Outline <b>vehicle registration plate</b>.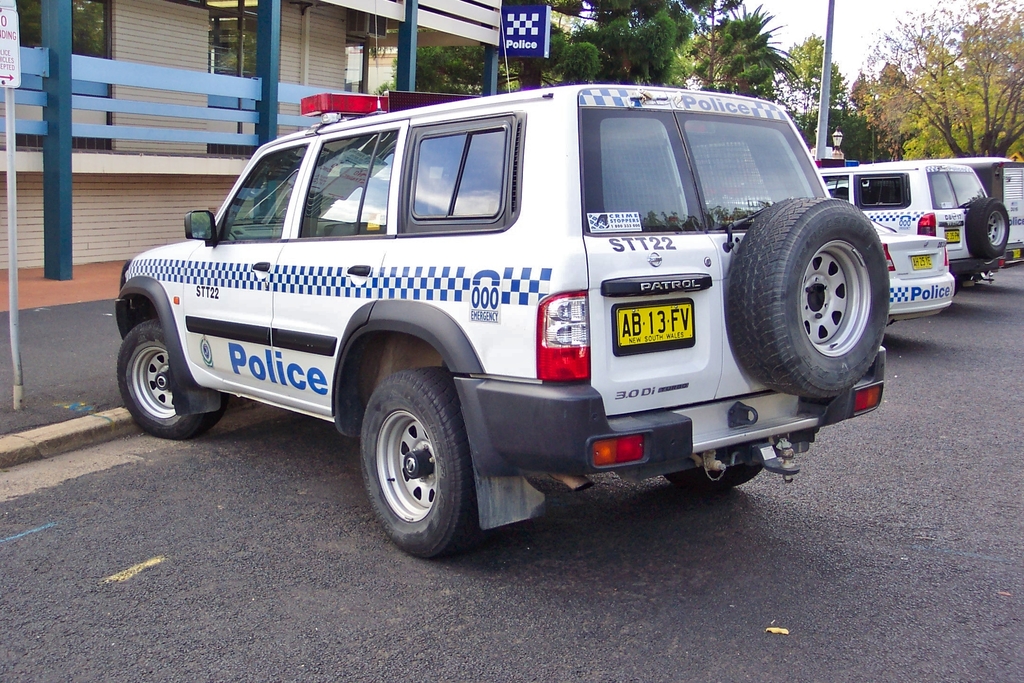
Outline: <box>618,304,694,347</box>.
